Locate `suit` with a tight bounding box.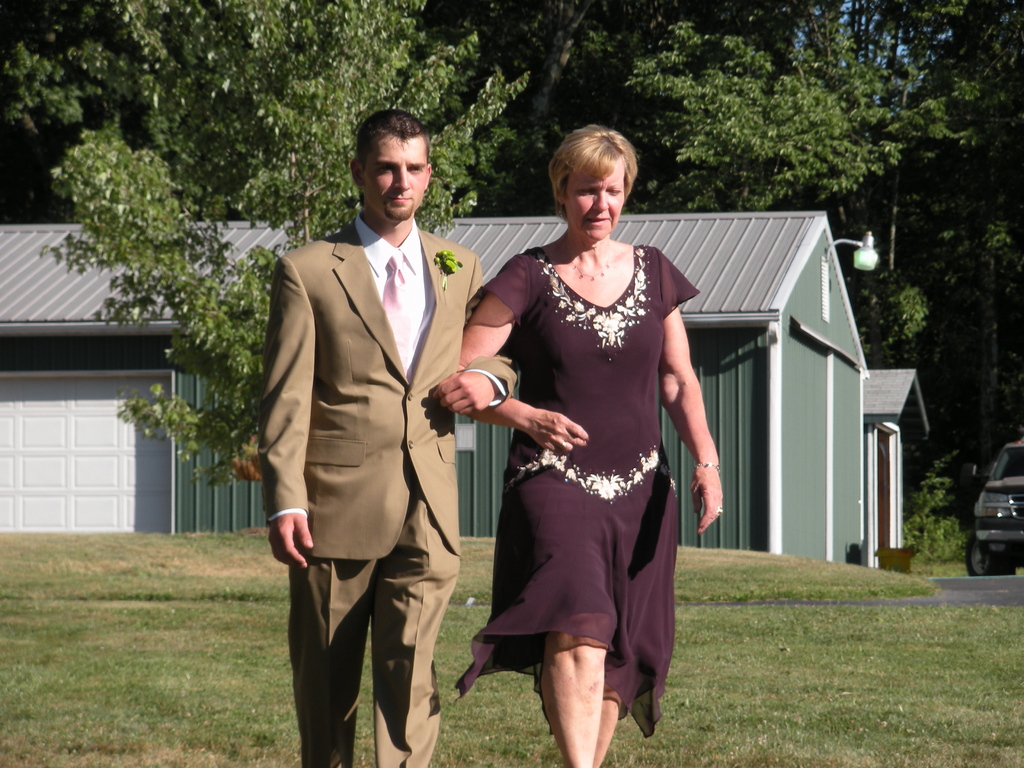
252/225/518/767.
